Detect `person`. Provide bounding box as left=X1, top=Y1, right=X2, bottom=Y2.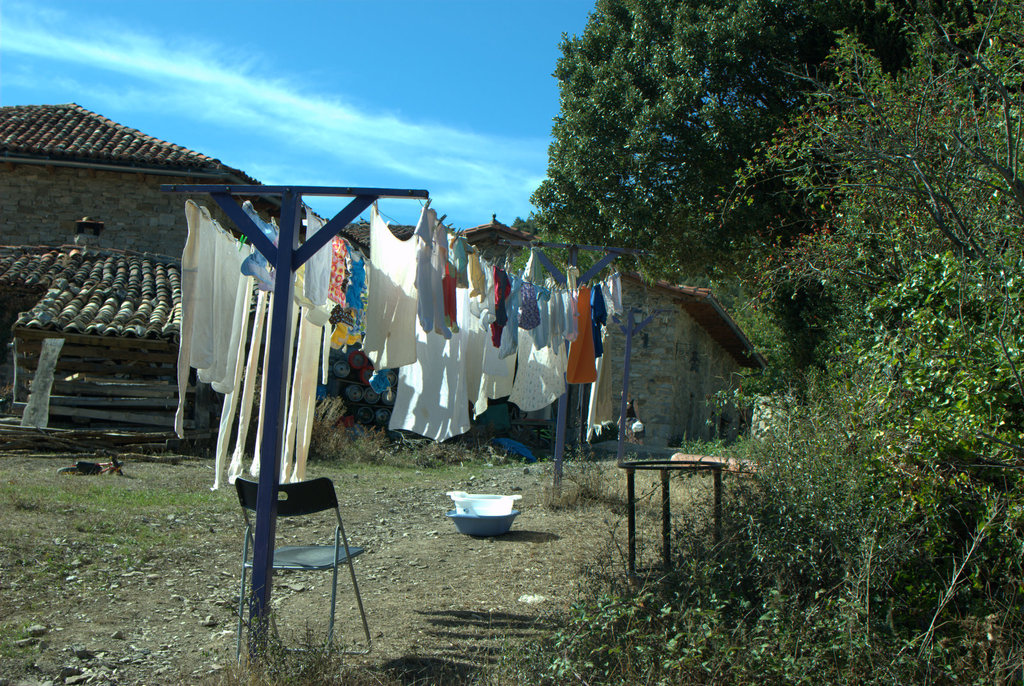
left=616, top=387, right=646, bottom=445.
